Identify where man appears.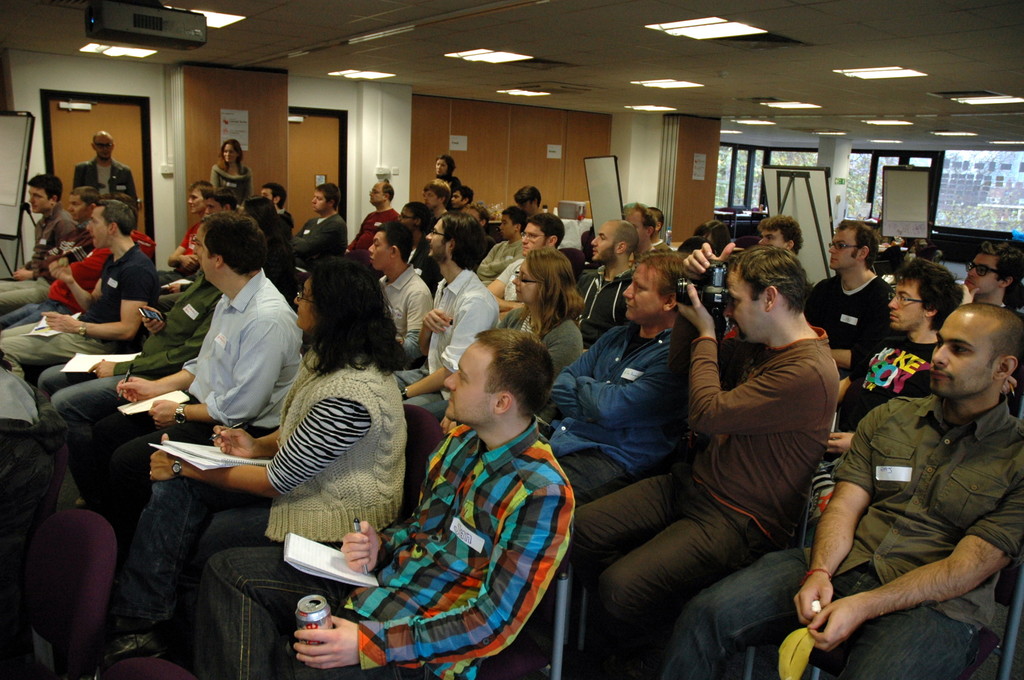
Appears at box(571, 219, 642, 352).
